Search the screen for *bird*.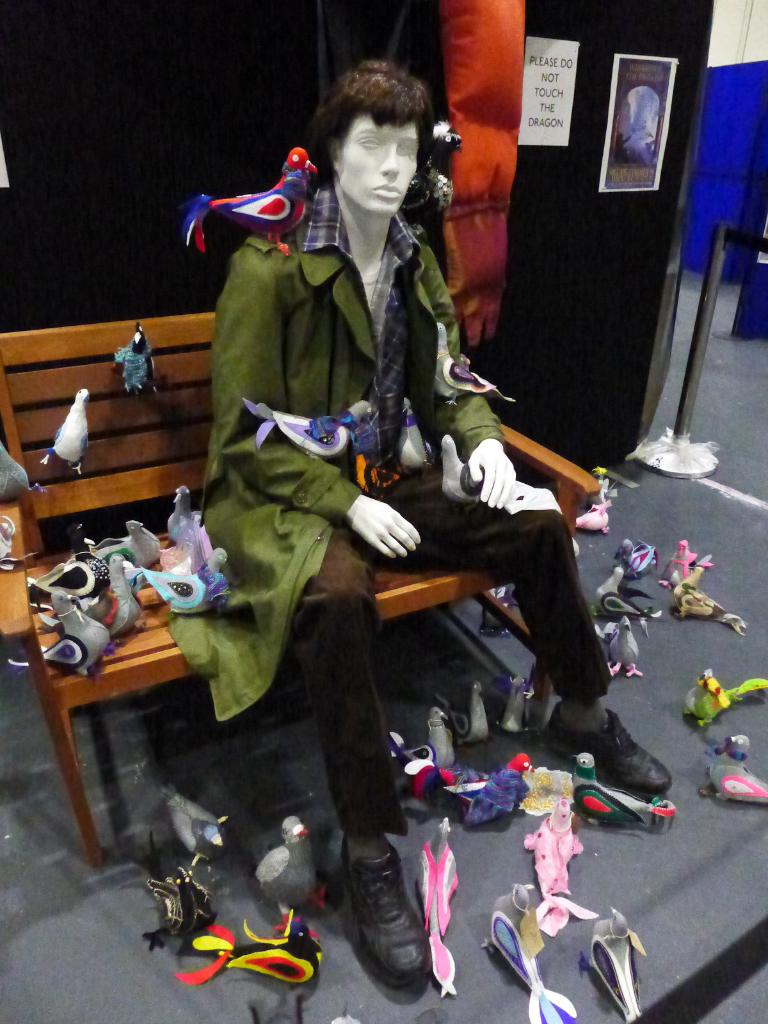
Found at [left=589, top=564, right=668, bottom=629].
